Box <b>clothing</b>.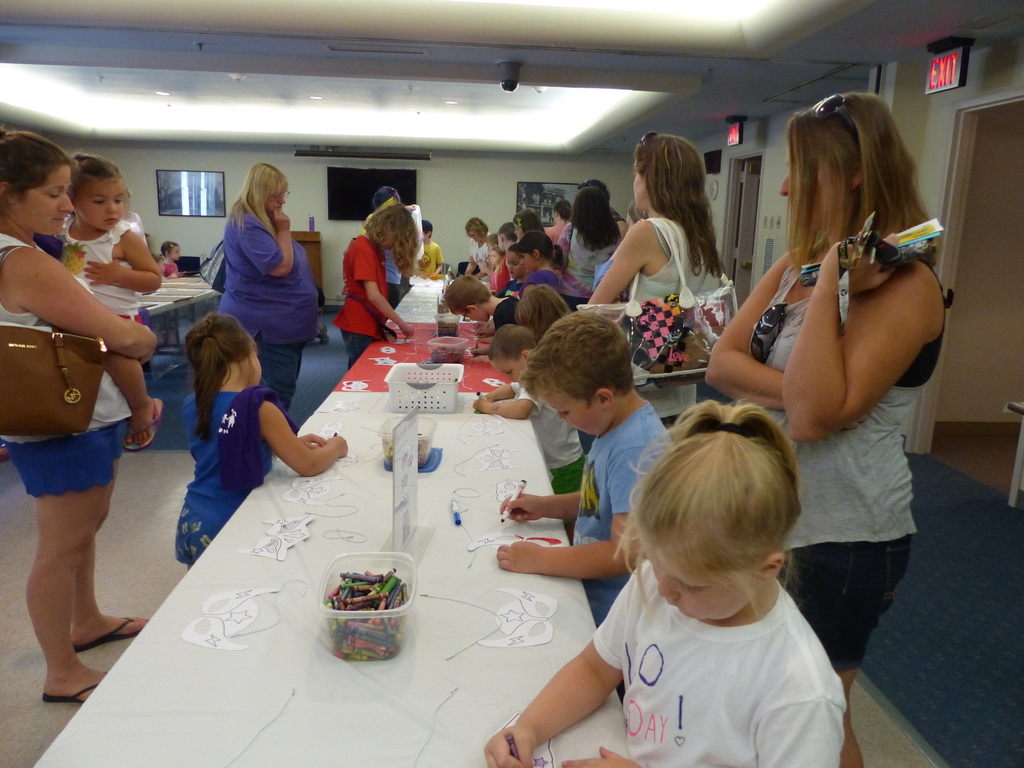
(521, 272, 559, 289).
